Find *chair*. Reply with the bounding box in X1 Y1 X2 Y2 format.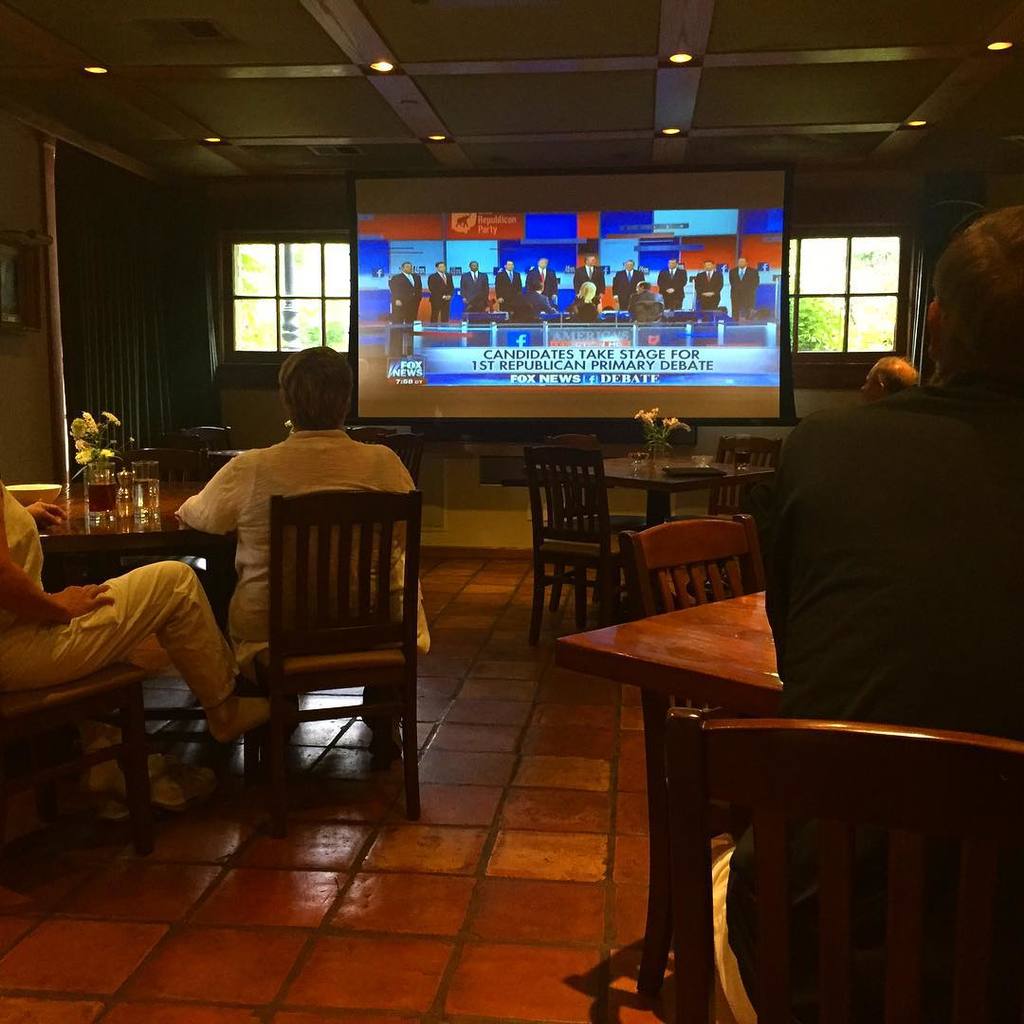
0 656 154 856.
